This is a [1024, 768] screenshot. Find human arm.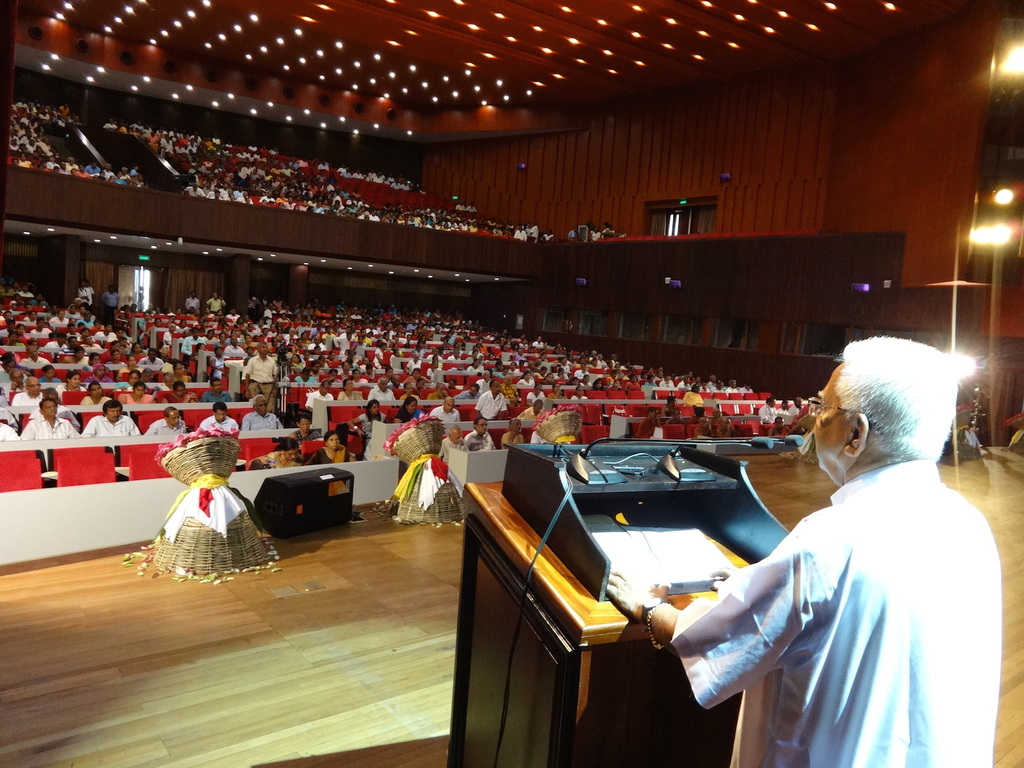
Bounding box: 427:367:431:378.
